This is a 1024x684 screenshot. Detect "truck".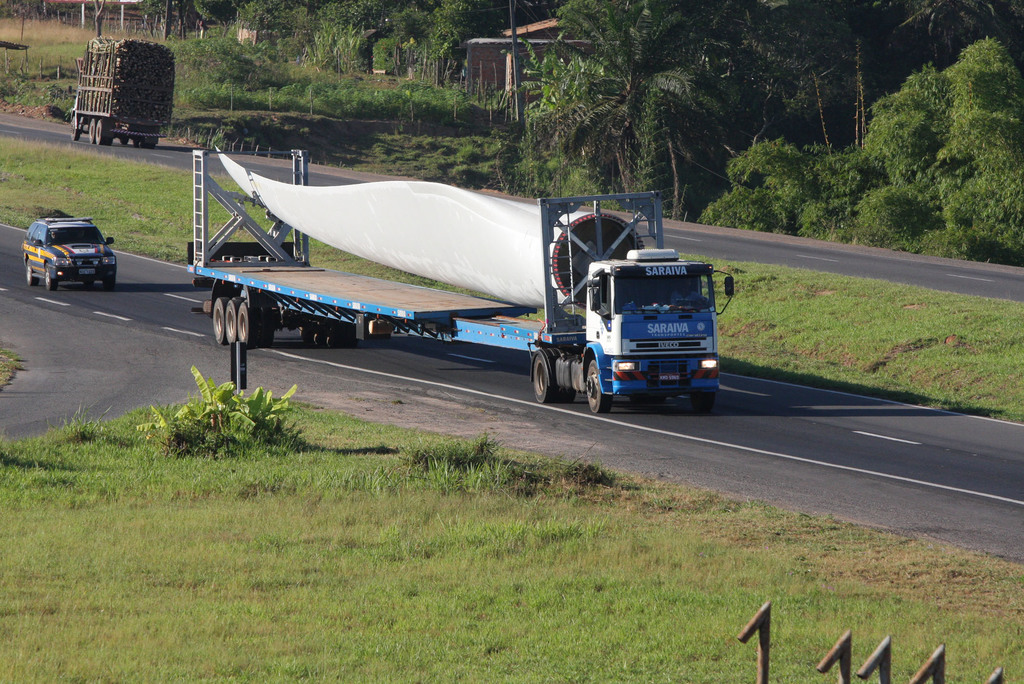
<bbox>65, 36, 175, 152</bbox>.
